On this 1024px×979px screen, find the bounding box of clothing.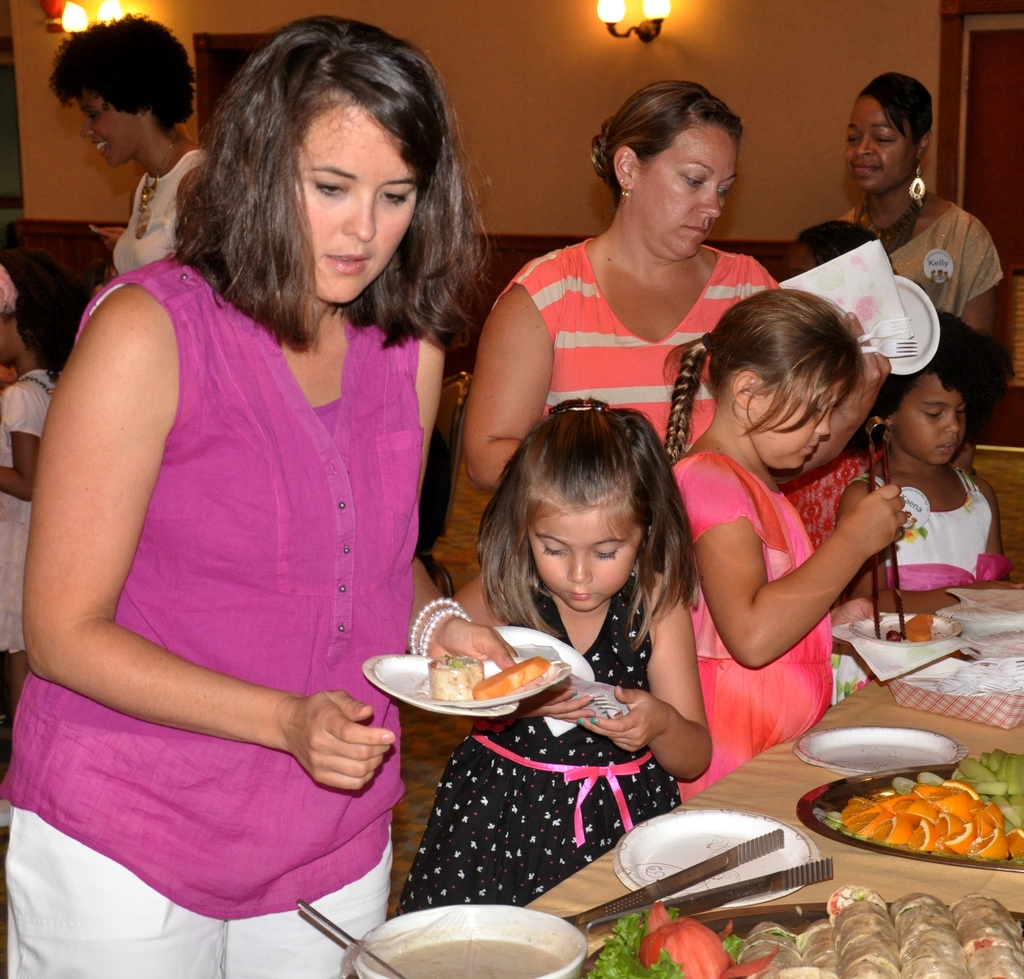
Bounding box: pyautogui.locateOnScreen(0, 368, 61, 657).
